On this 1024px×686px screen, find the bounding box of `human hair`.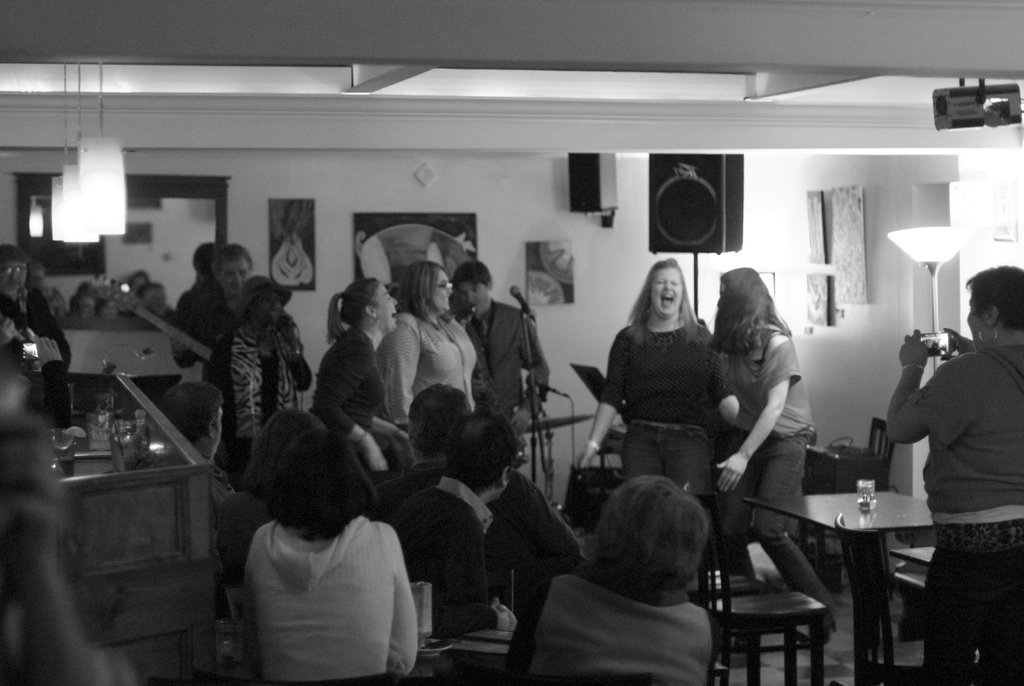
Bounding box: <region>965, 266, 1023, 333</region>.
